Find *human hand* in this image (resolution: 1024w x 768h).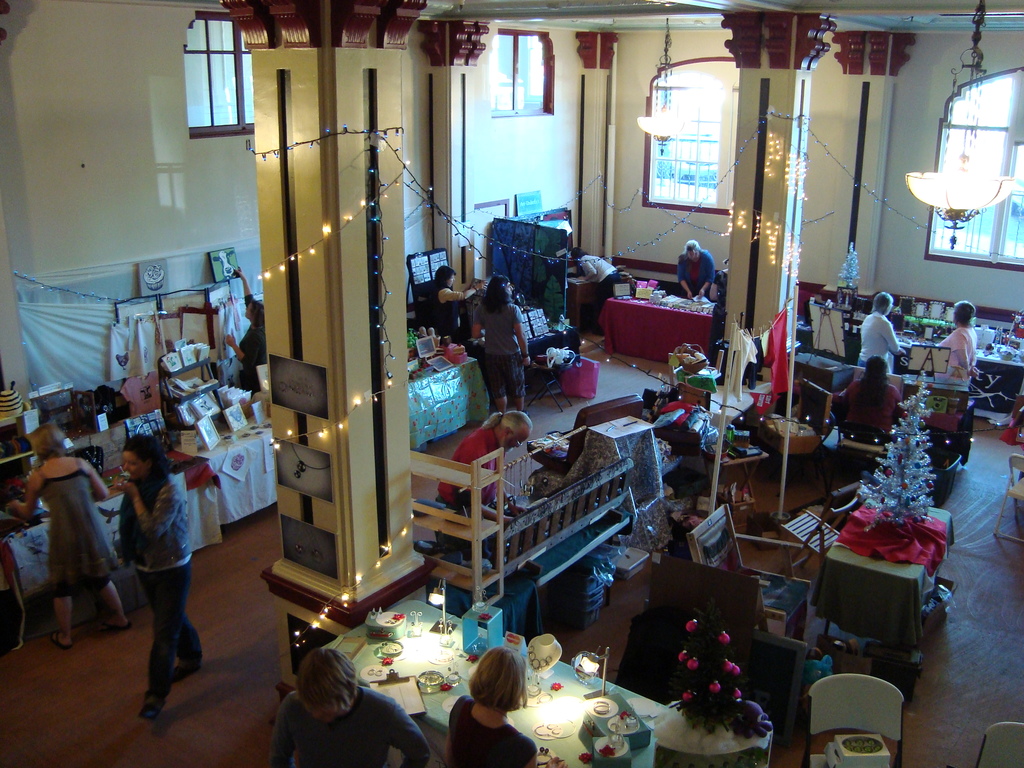
<box>476,281,486,292</box>.
